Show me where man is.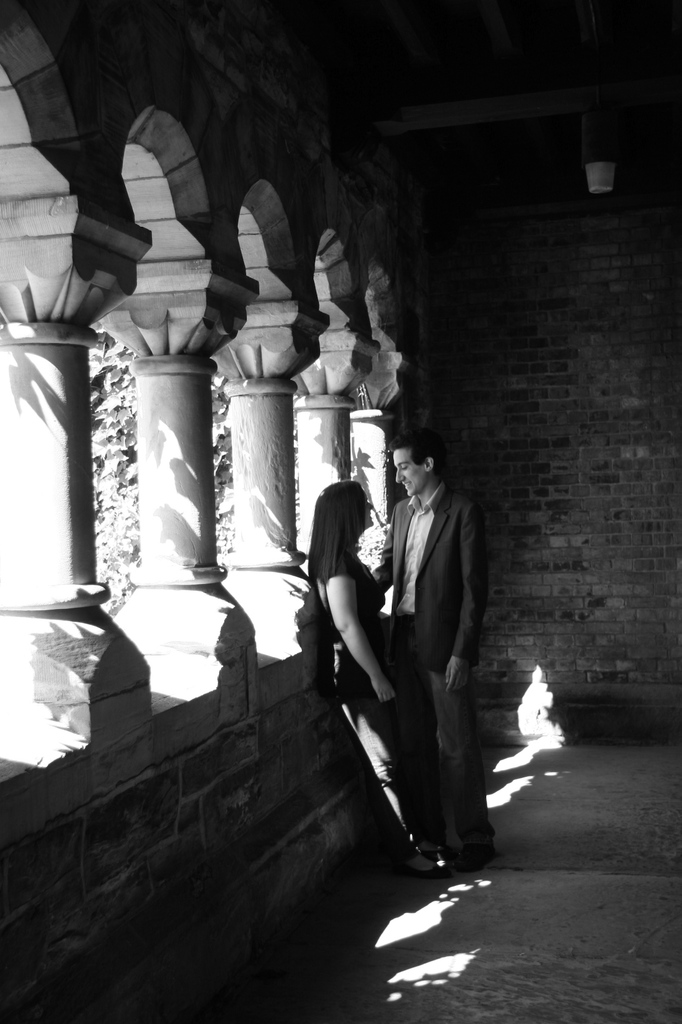
man is at [361,416,502,879].
